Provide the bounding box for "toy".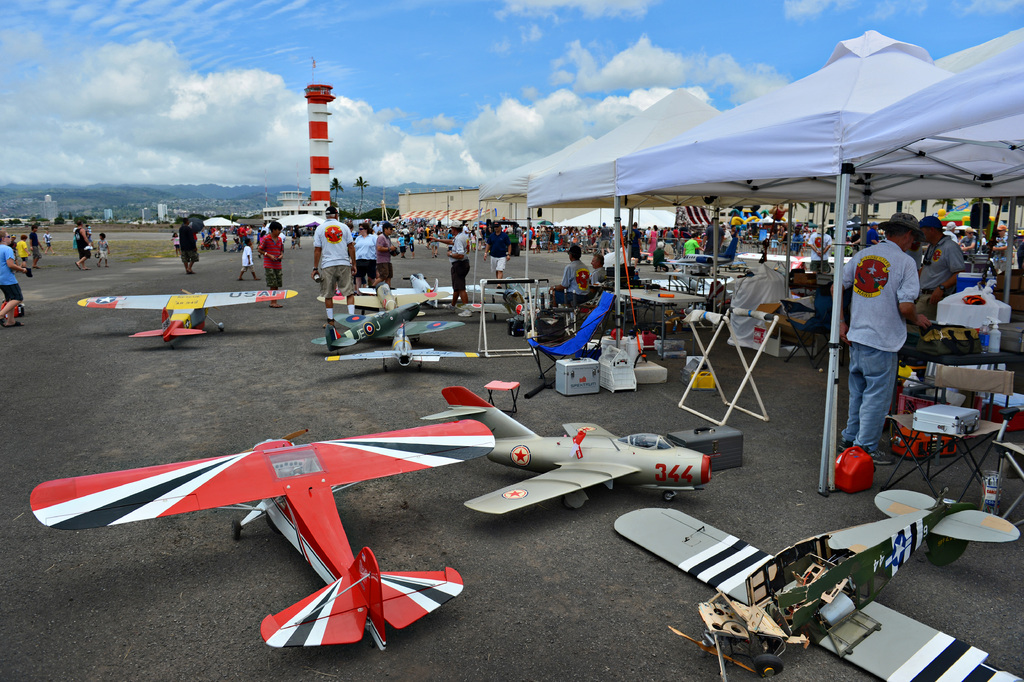
[415,390,709,520].
